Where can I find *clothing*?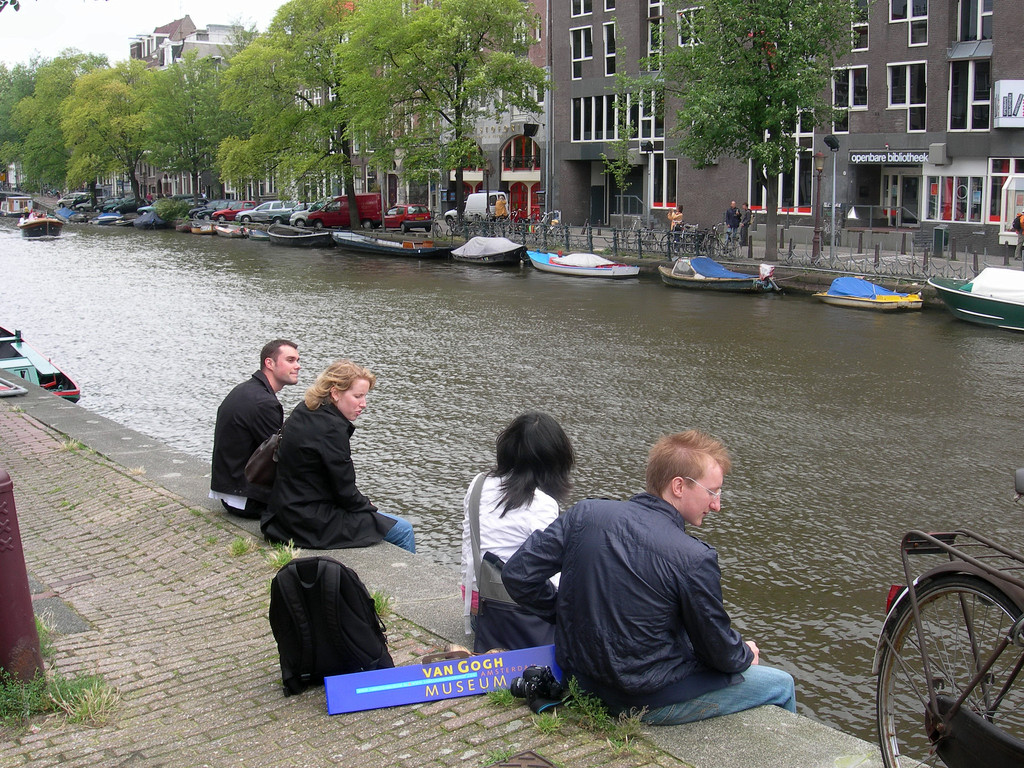
You can find it at x1=735, y1=207, x2=751, y2=239.
